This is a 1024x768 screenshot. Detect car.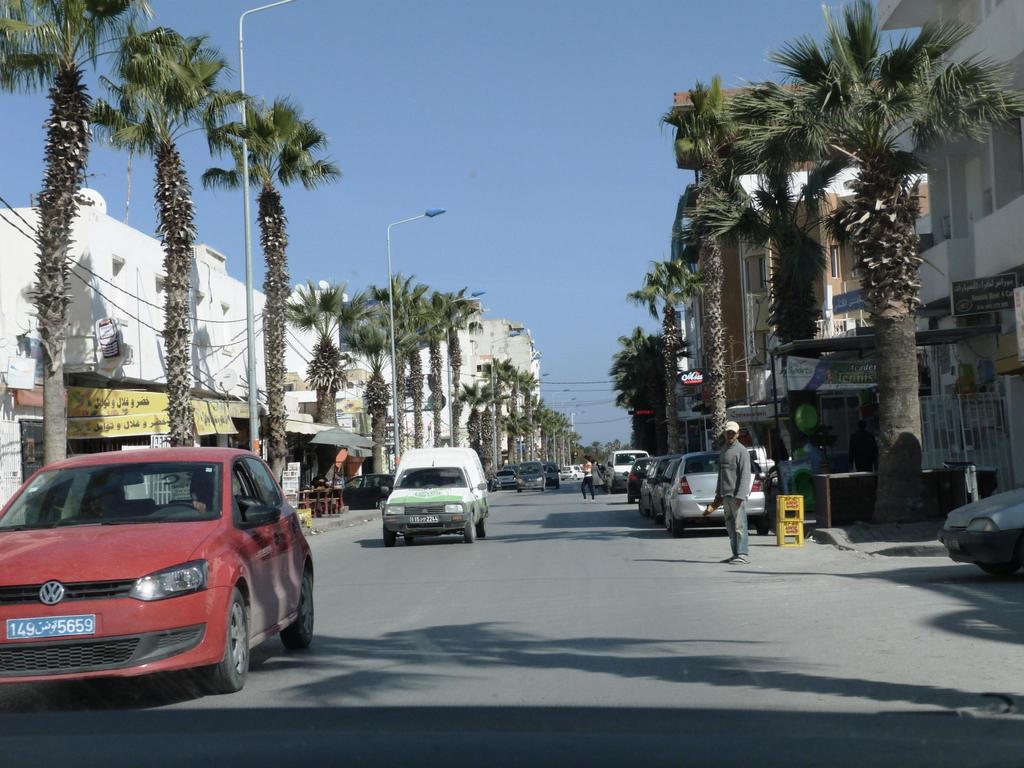
locate(648, 450, 679, 518).
